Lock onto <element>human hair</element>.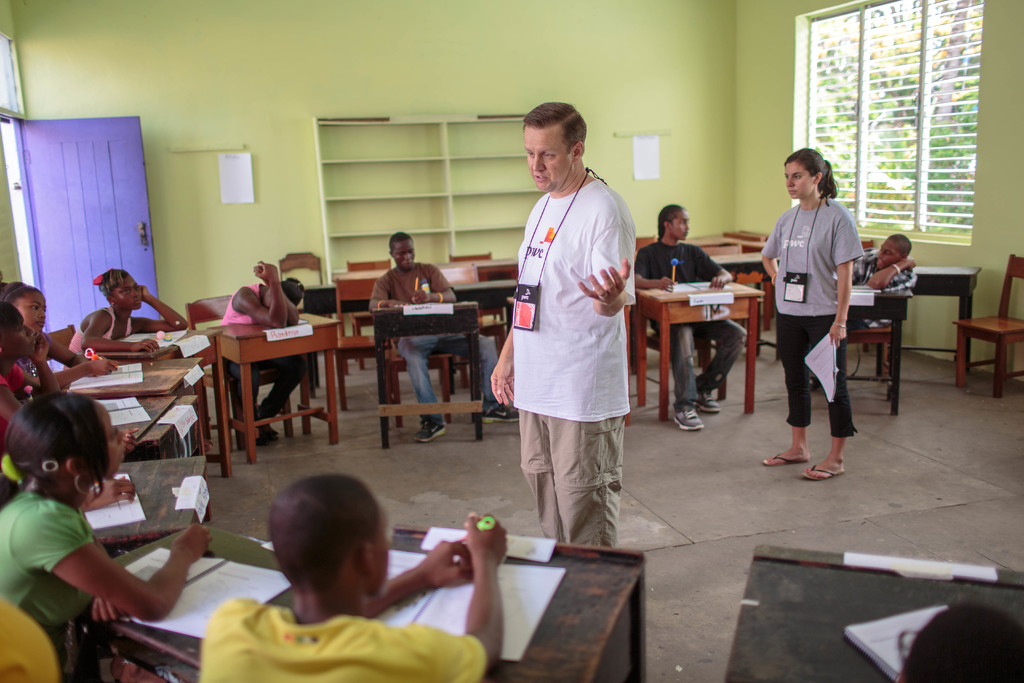
Locked: region(0, 303, 21, 329).
